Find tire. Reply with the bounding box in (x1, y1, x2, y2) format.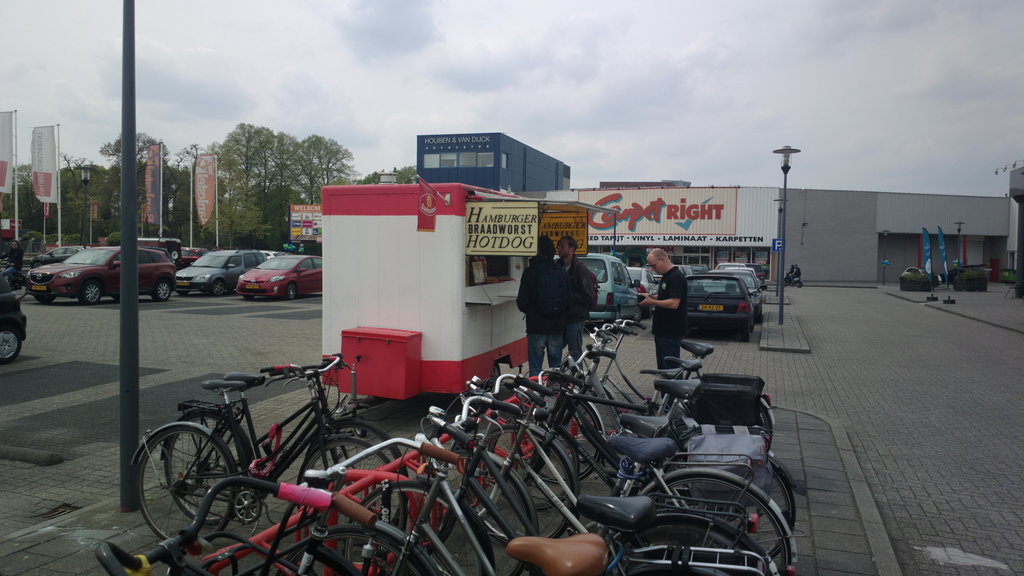
(150, 272, 173, 305).
